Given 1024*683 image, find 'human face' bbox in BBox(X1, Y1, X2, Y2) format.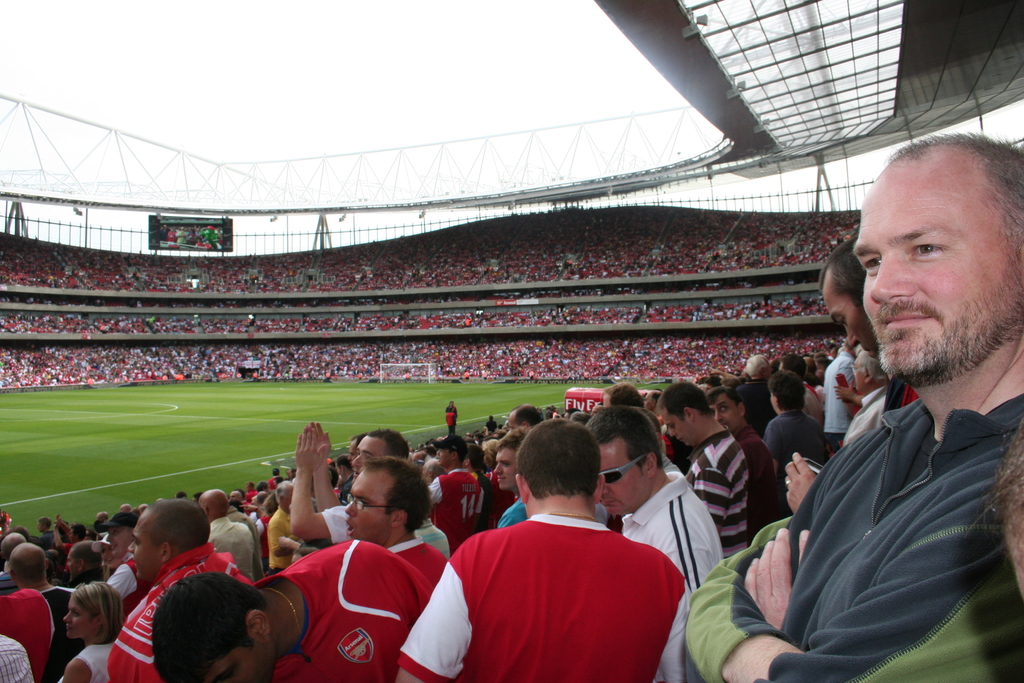
BBox(201, 646, 276, 682).
